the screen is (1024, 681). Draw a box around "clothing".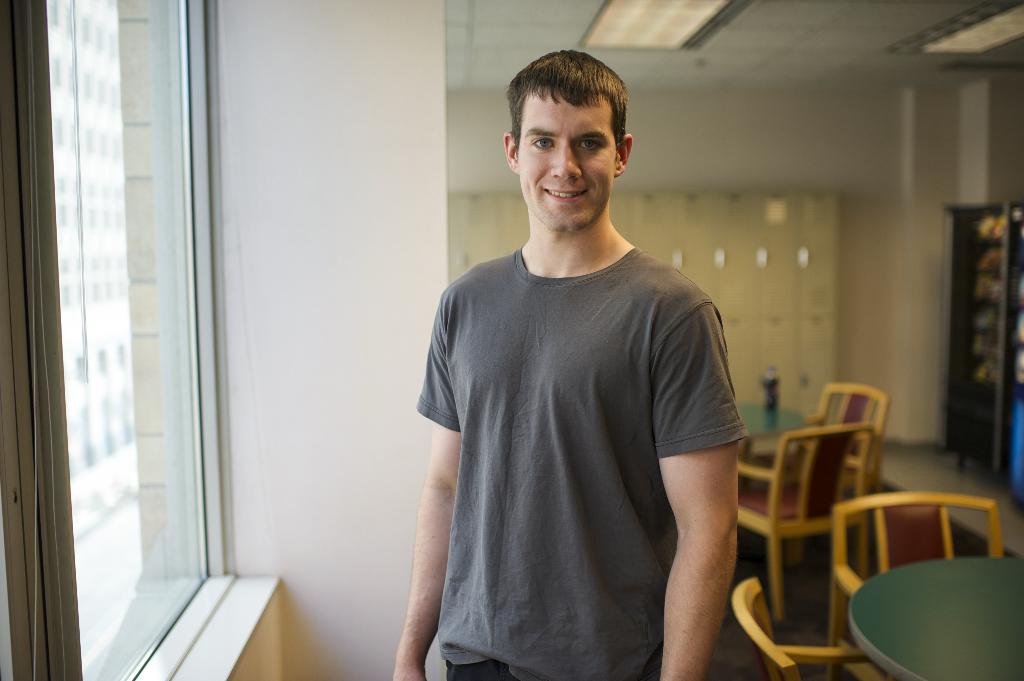
431:186:728:680.
